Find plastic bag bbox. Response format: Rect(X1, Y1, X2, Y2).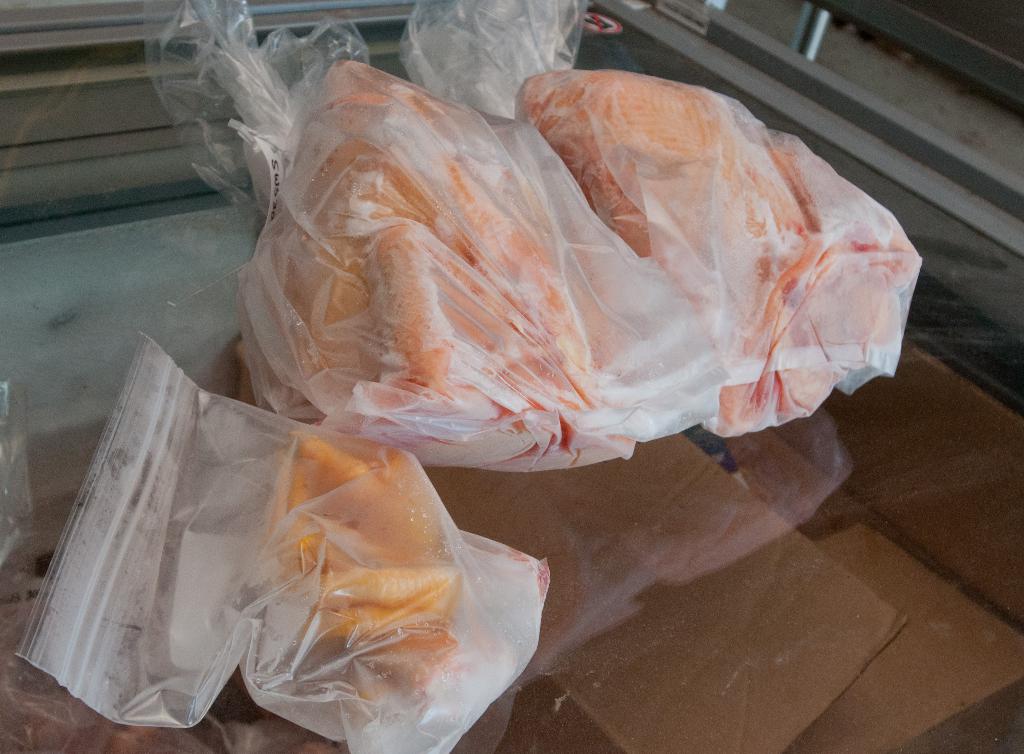
Rect(393, 0, 930, 435).
